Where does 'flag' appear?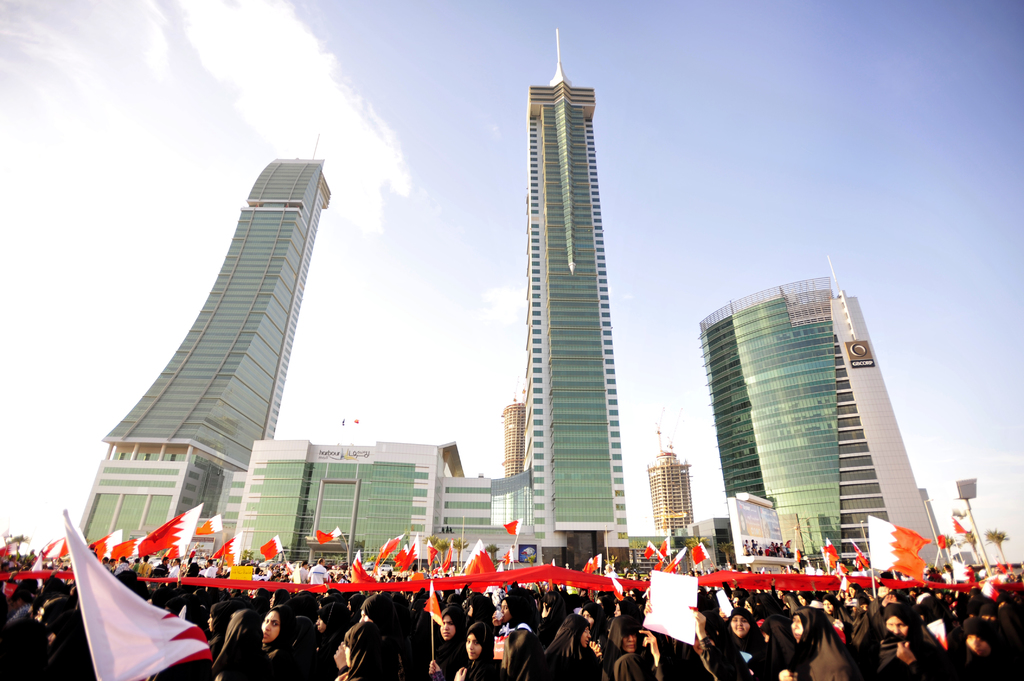
Appears at 460/538/499/581.
